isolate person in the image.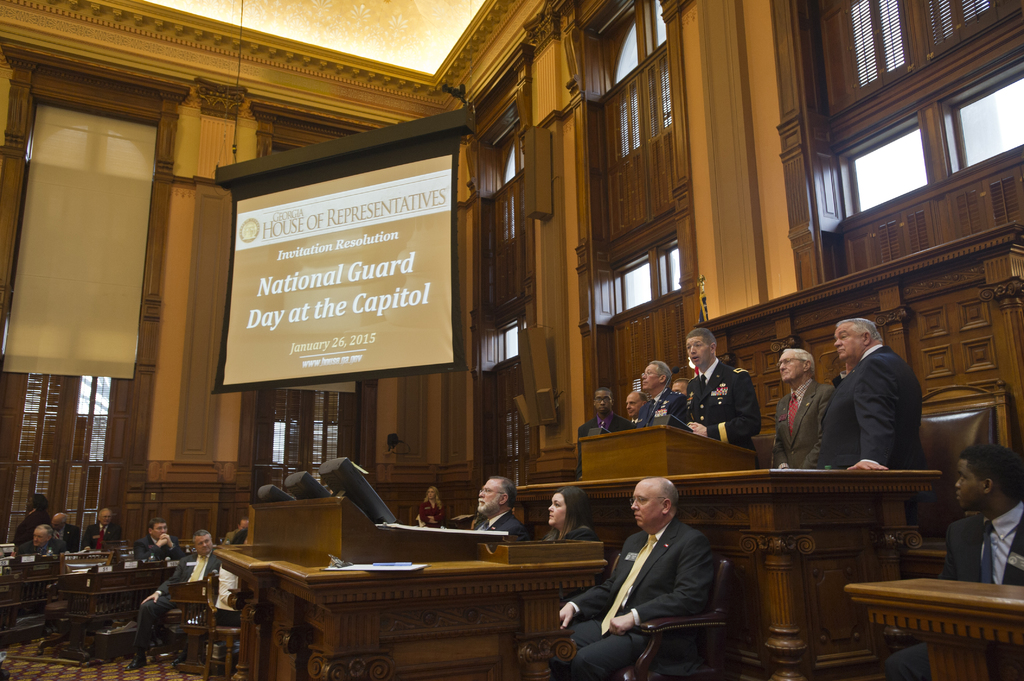
Isolated region: bbox=[538, 485, 601, 544].
